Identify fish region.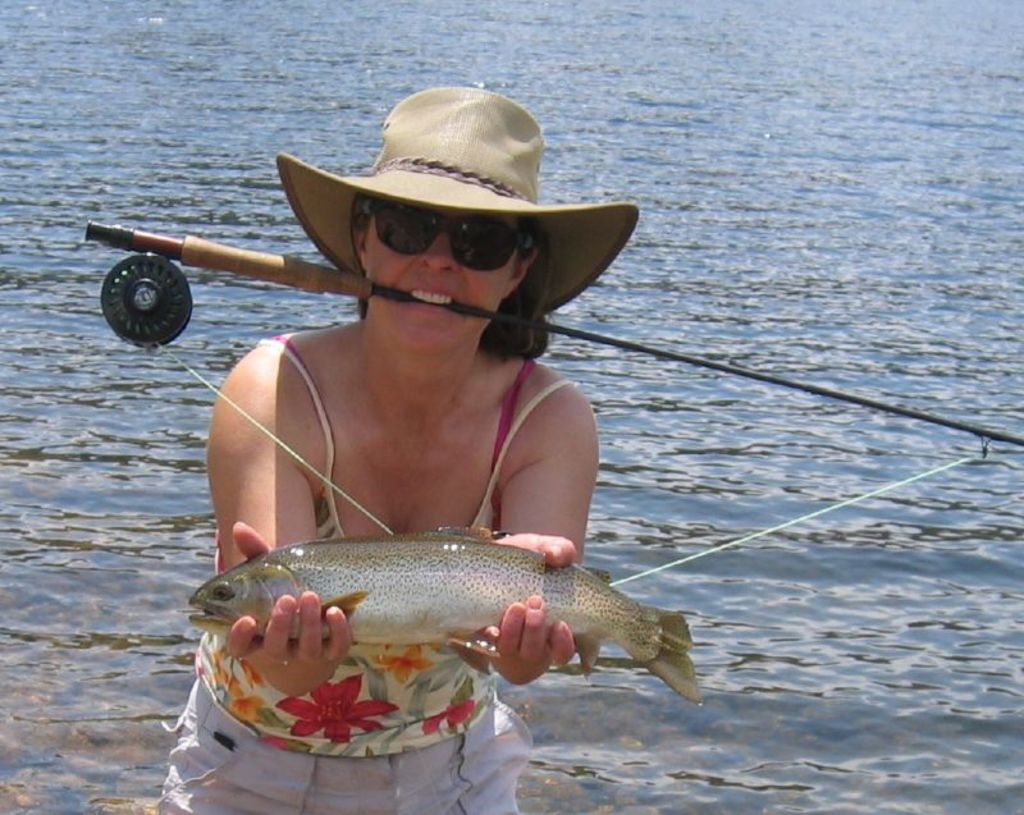
Region: bbox=[202, 516, 667, 691].
